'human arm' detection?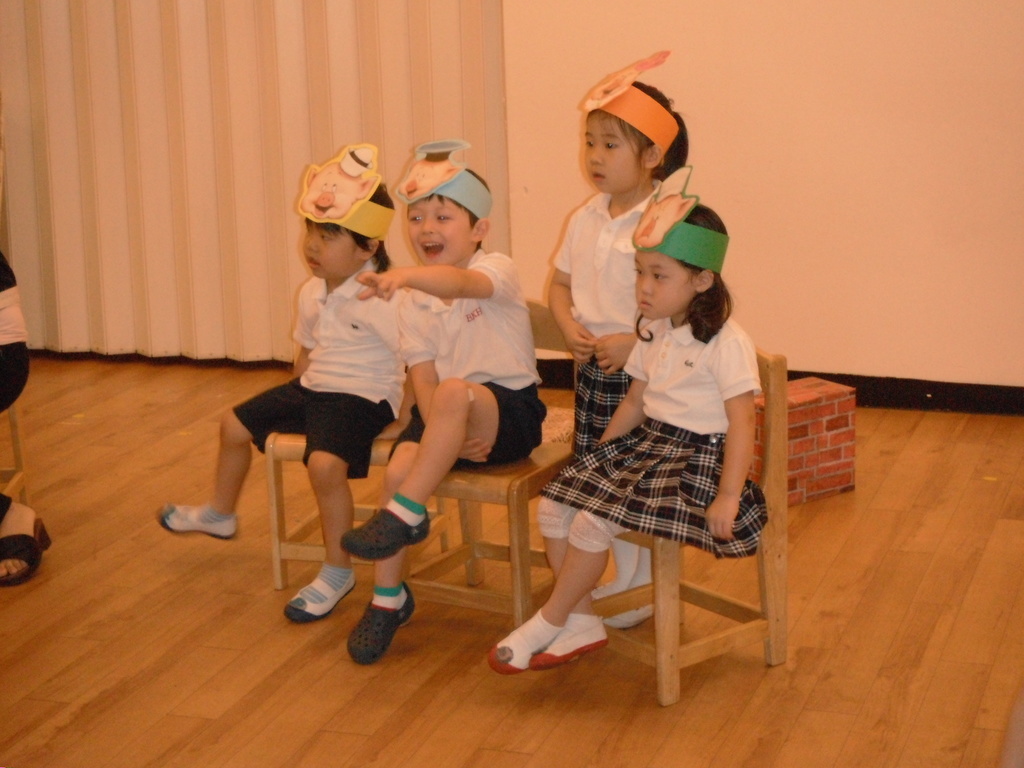
box(596, 315, 660, 444)
